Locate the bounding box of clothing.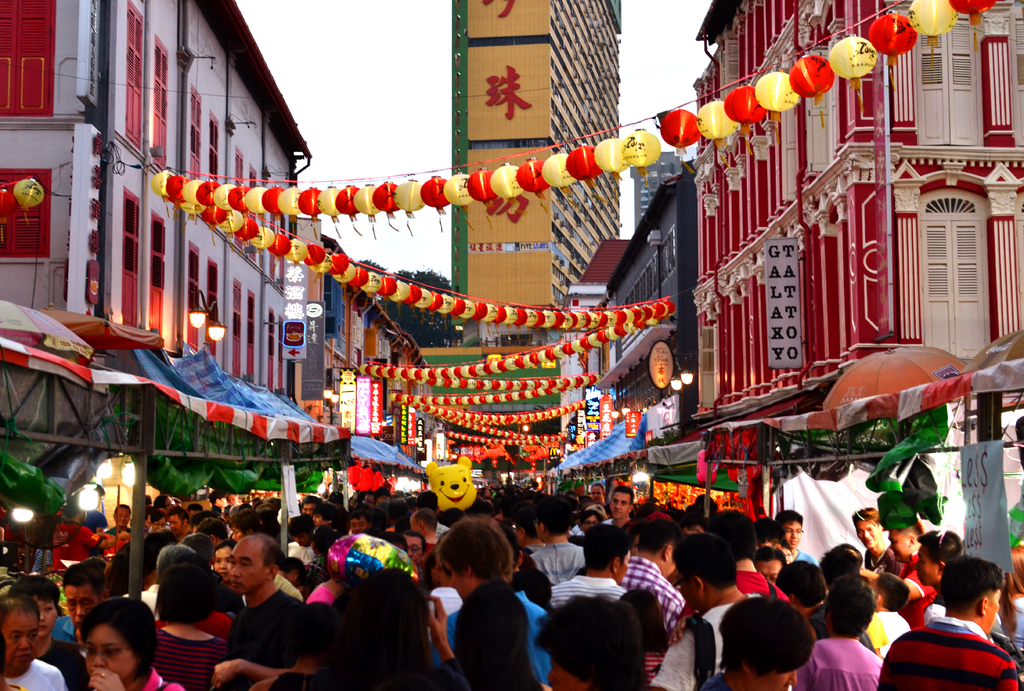
Bounding box: [left=870, top=621, right=1023, bottom=690].
